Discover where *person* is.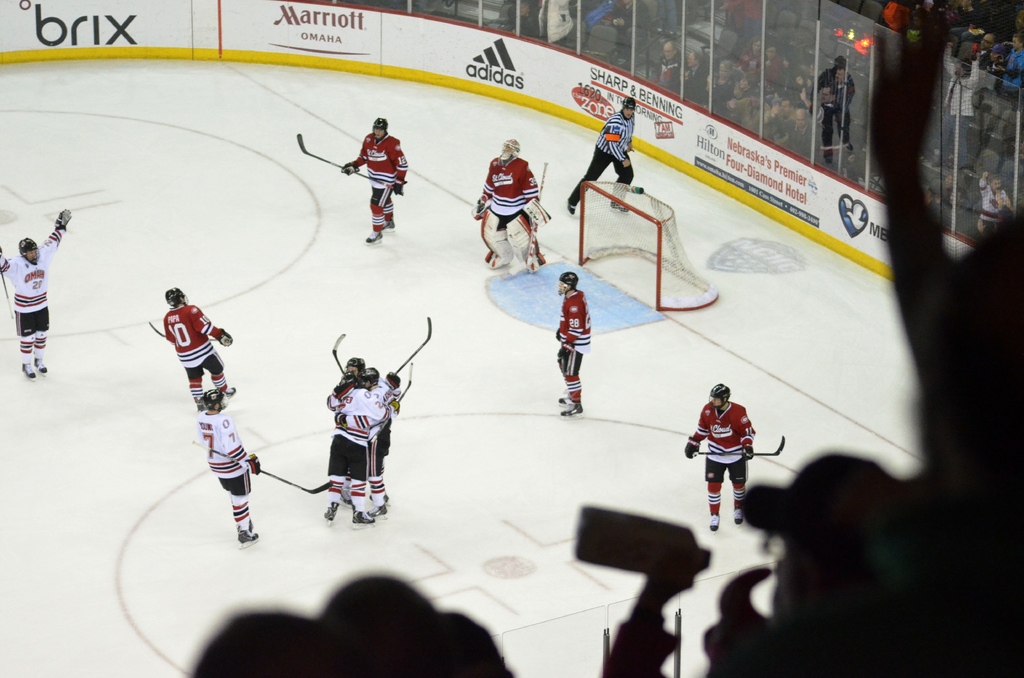
Discovered at box(568, 92, 634, 210).
